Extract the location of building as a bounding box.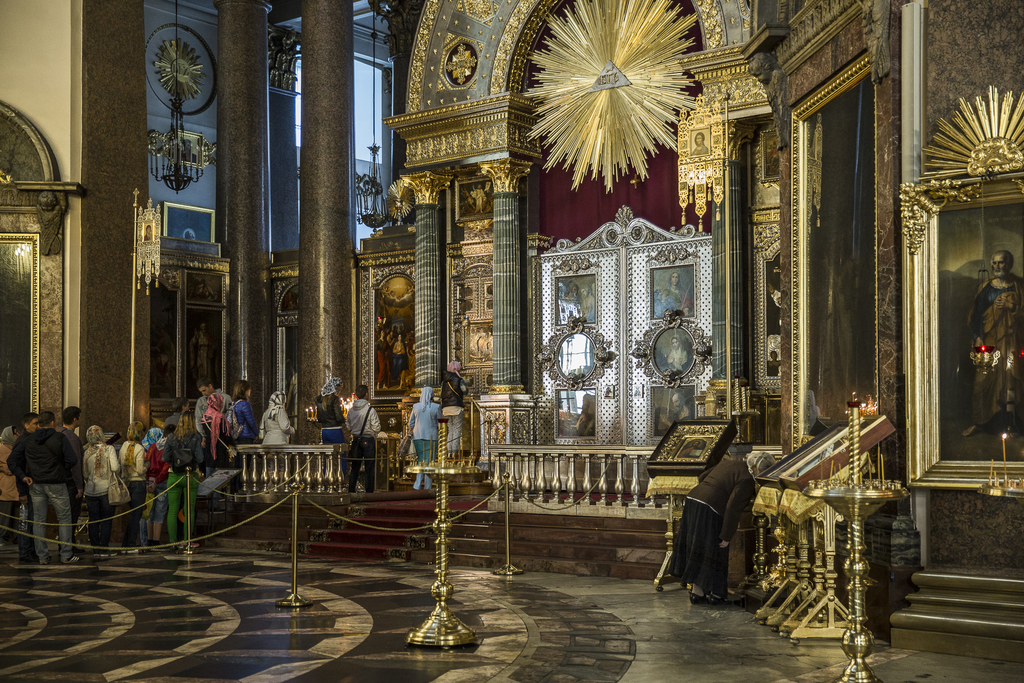
bbox(0, 0, 1023, 682).
